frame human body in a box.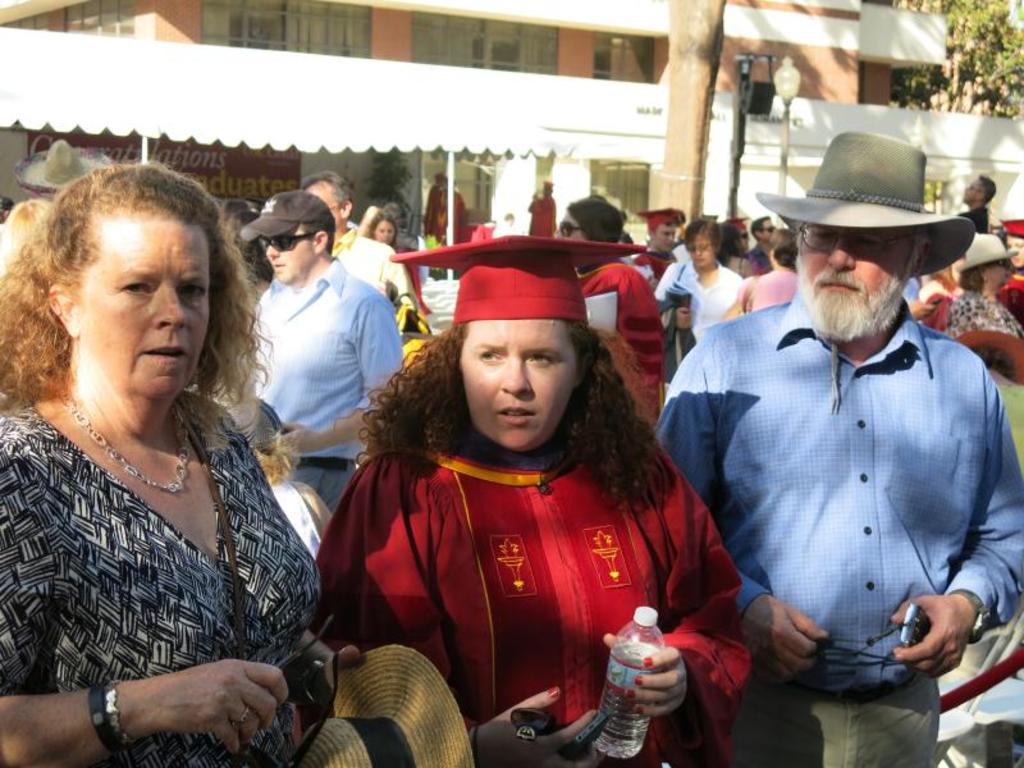
x1=0 y1=166 x2=340 y2=765.
